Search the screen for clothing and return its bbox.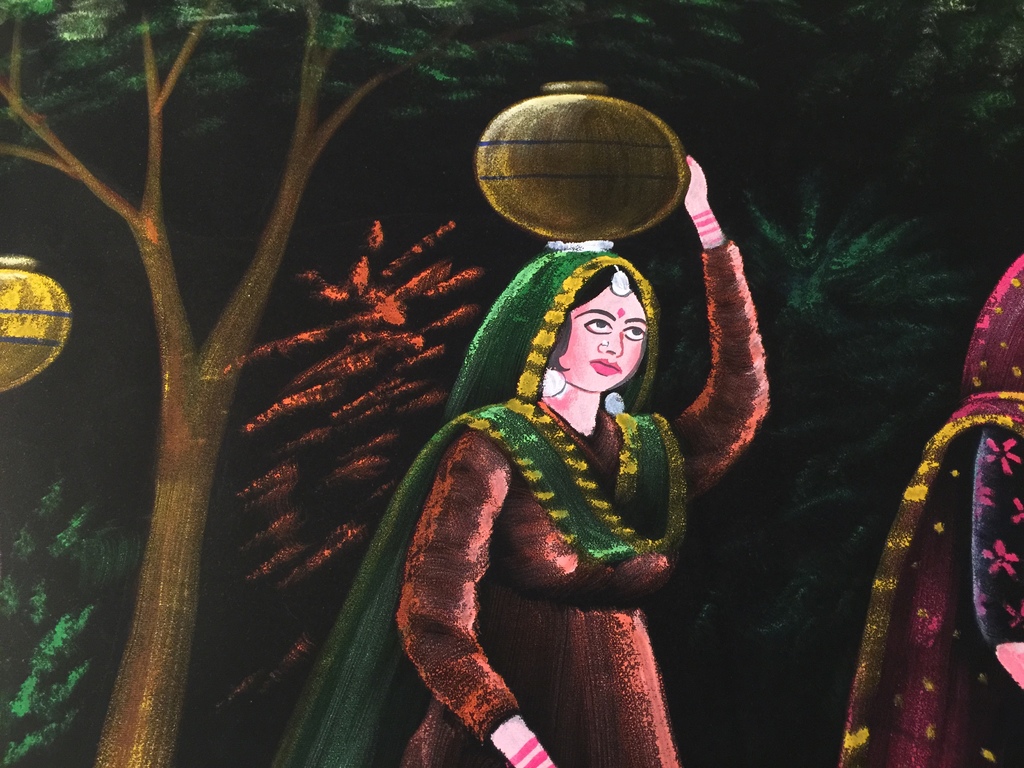
Found: (254,138,740,752).
